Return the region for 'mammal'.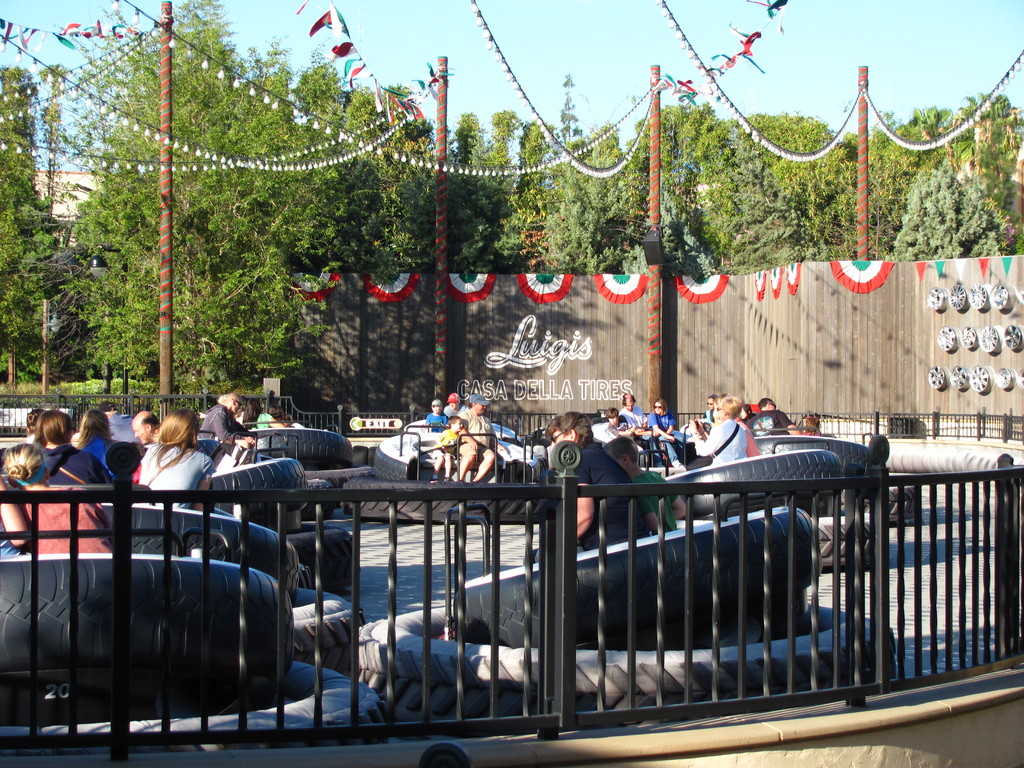
(left=426, top=399, right=448, bottom=431).
